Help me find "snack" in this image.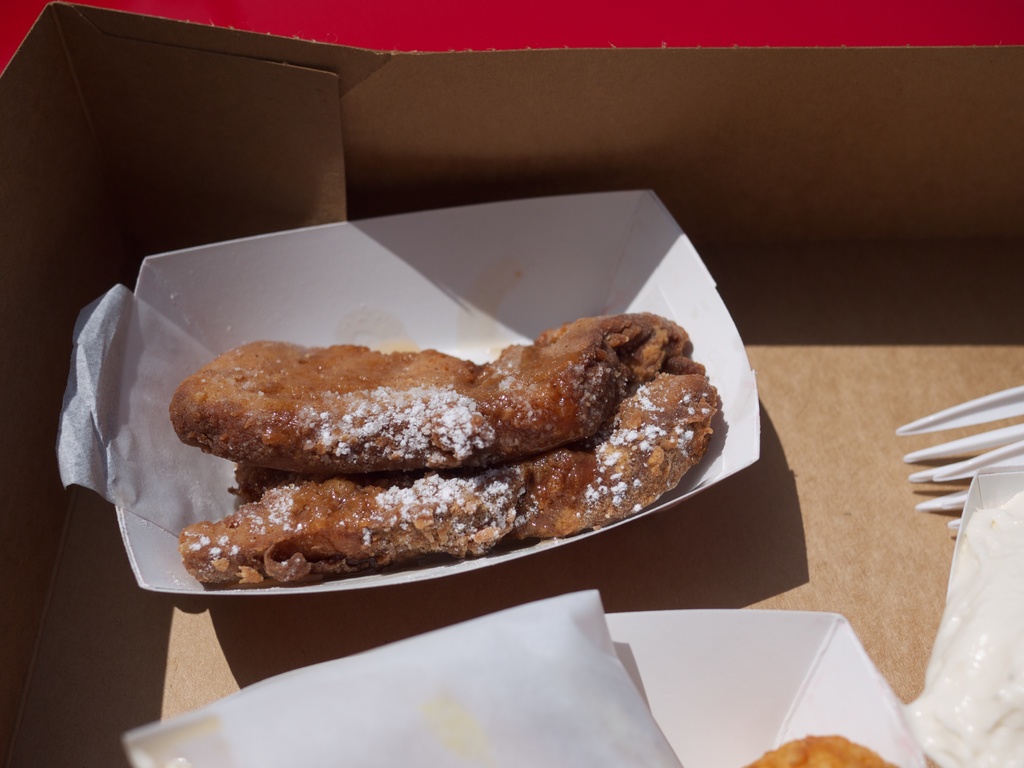
Found it: <box>747,732,897,767</box>.
